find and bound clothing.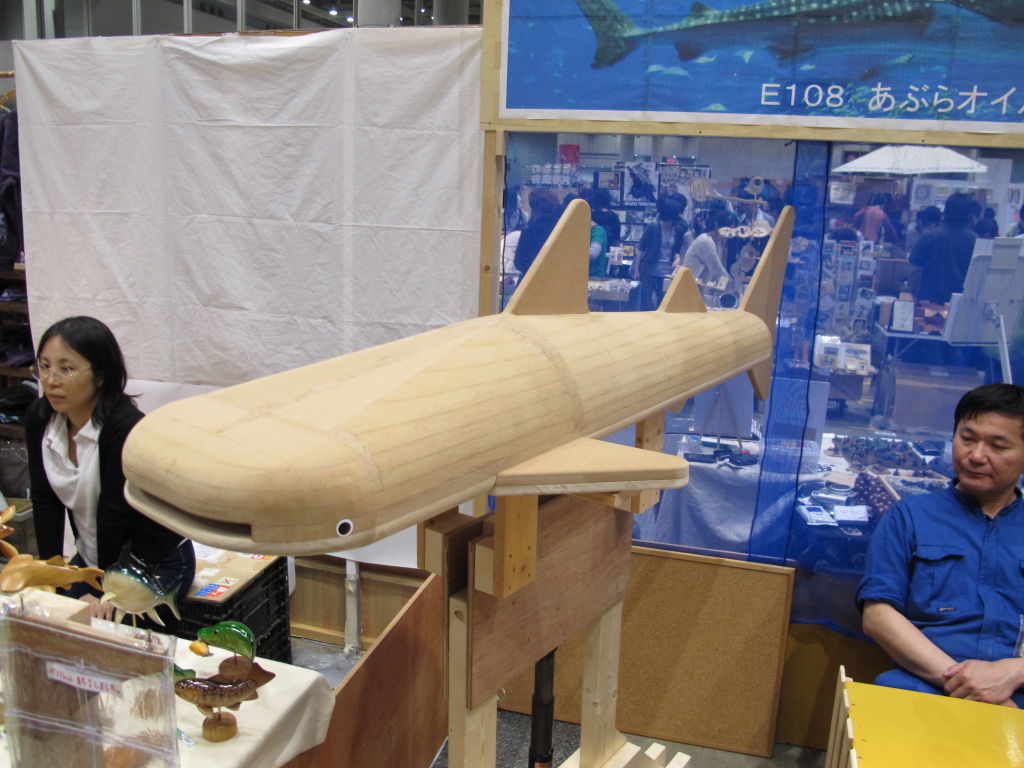
Bound: bbox(21, 413, 192, 627).
